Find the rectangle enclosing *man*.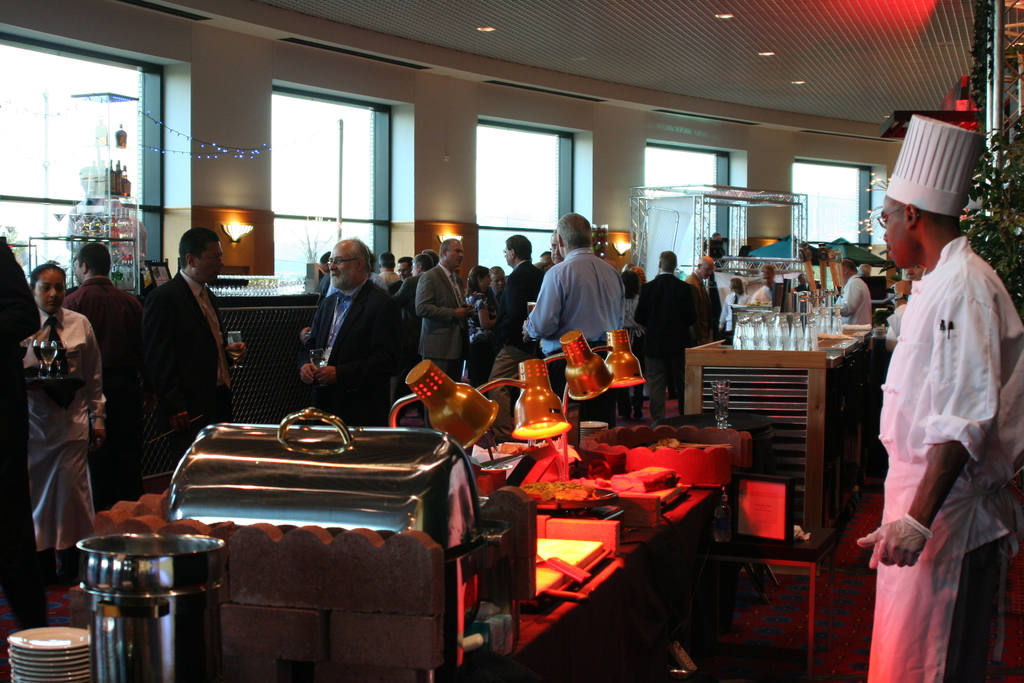
<bbox>751, 267, 774, 306</bbox>.
